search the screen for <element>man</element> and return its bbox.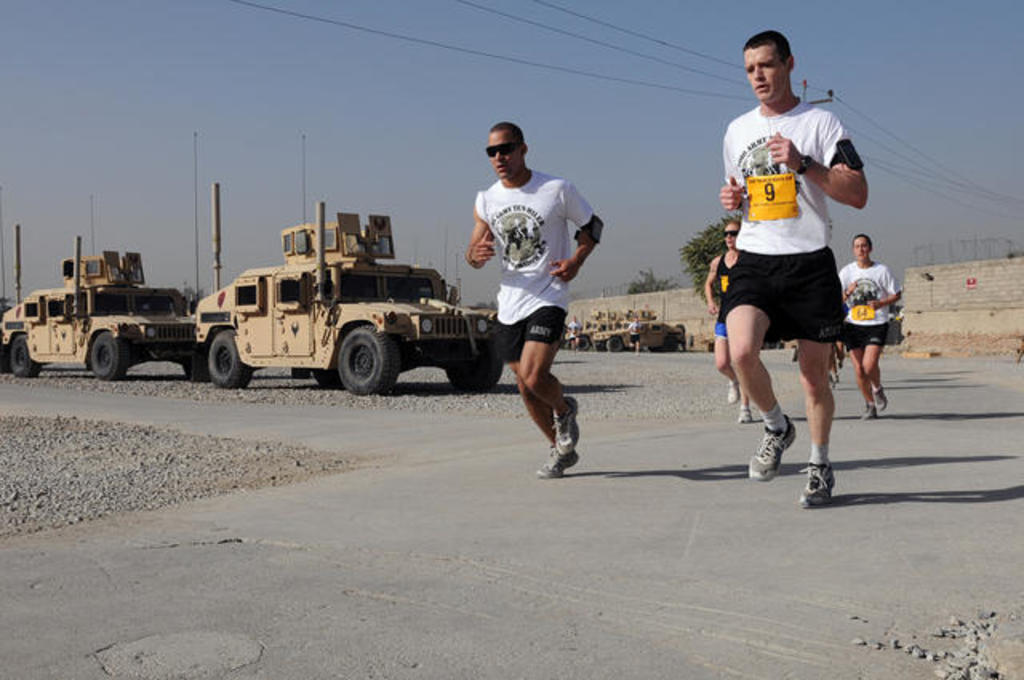
Found: bbox=[835, 237, 906, 418].
